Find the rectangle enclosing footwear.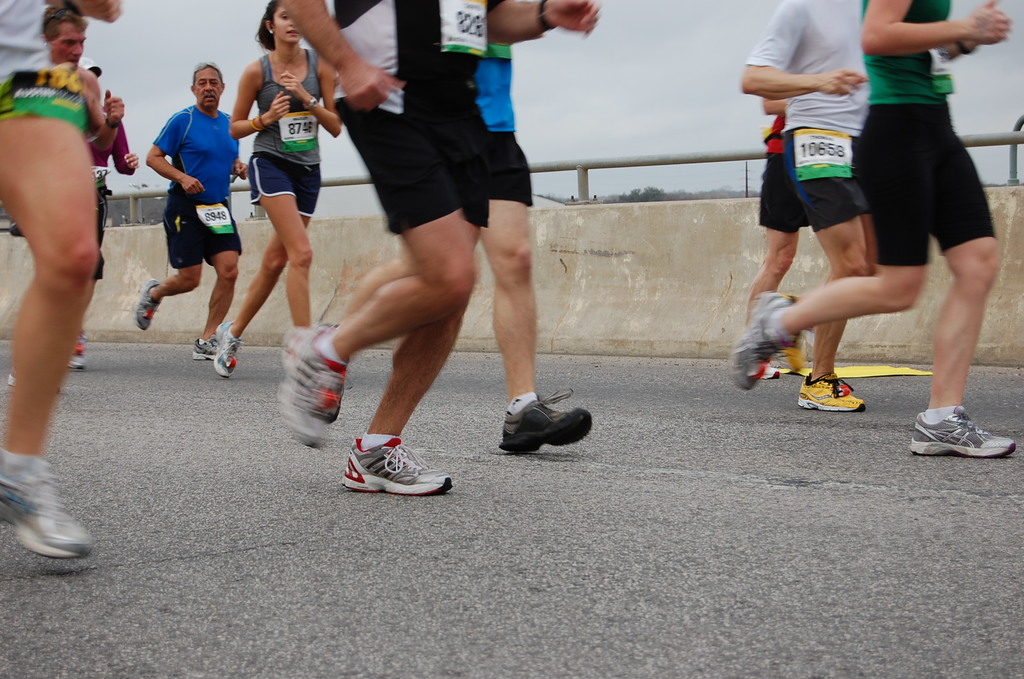
{"x1": 497, "y1": 389, "x2": 597, "y2": 456}.
